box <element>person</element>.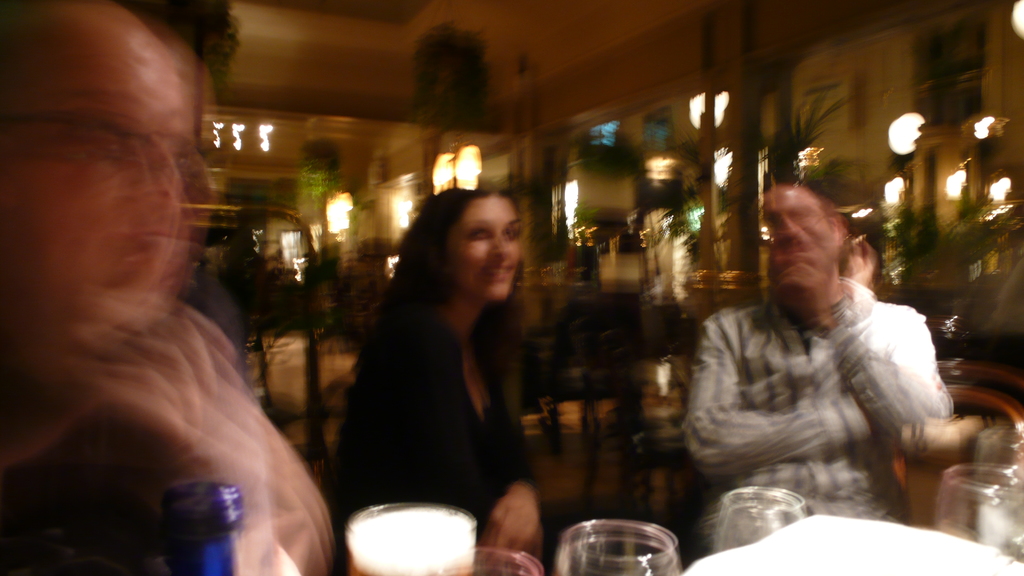
[1, 0, 349, 575].
